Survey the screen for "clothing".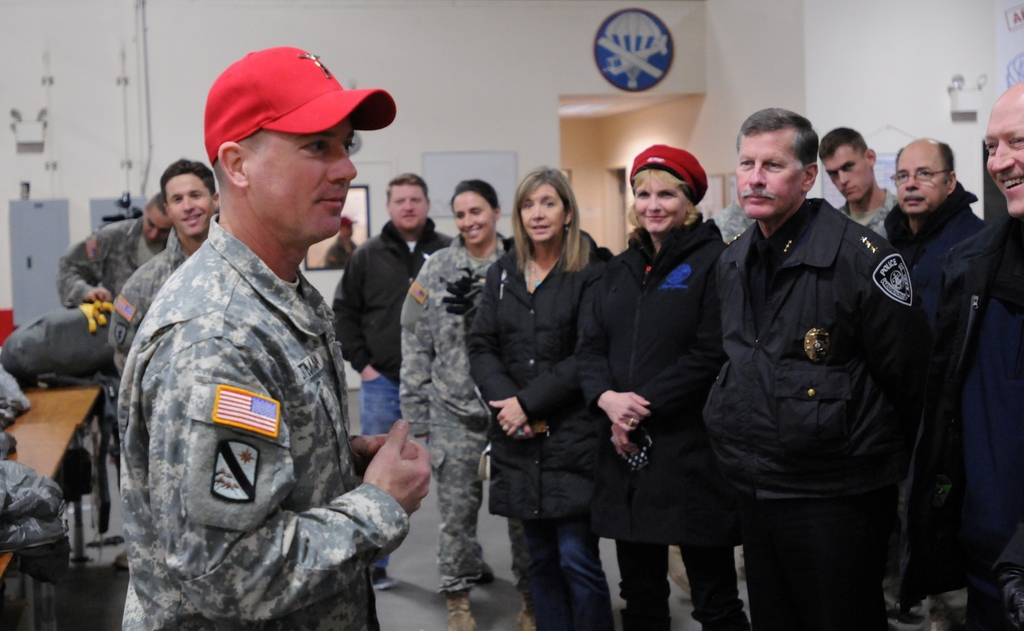
Survey found: 56, 221, 152, 317.
